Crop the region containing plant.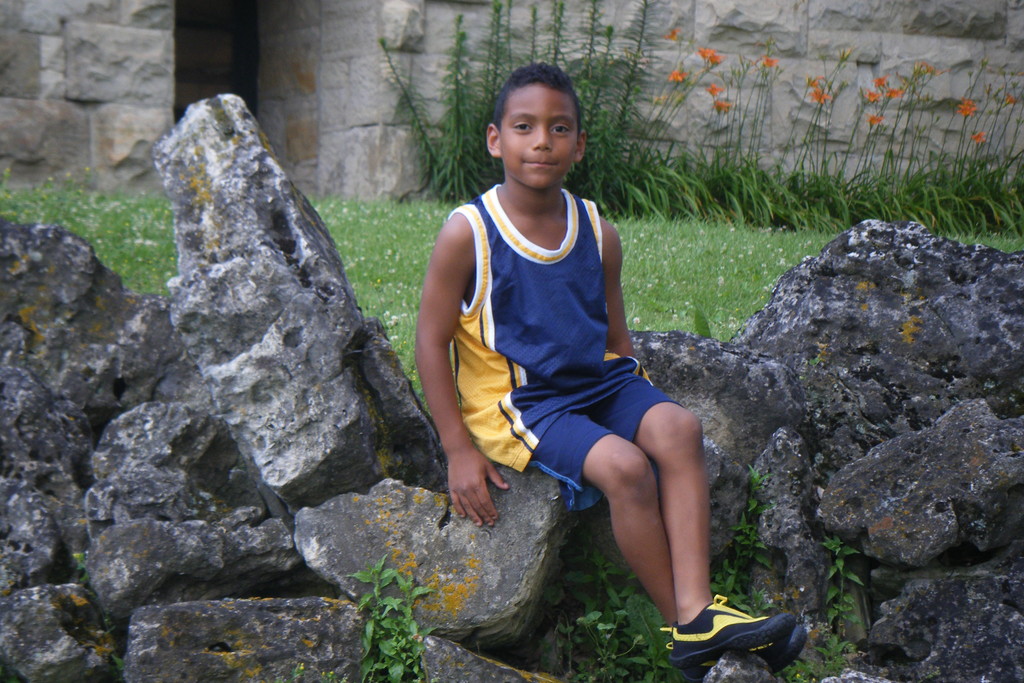
Crop region: 714, 468, 783, 613.
